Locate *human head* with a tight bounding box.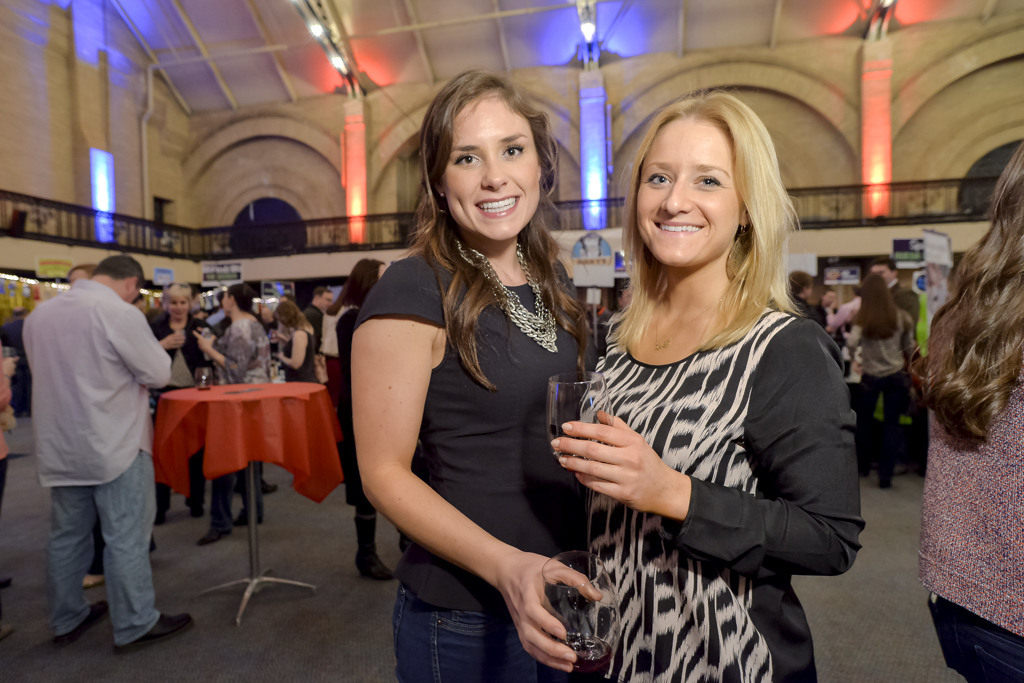
8,294,25,315.
